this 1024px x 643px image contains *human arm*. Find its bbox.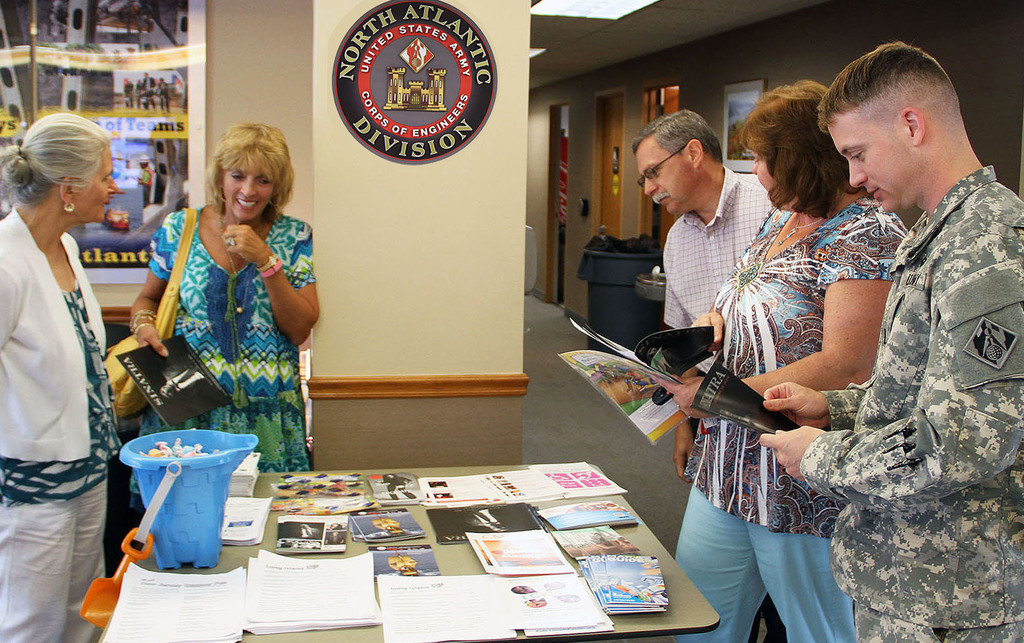
<region>122, 209, 177, 364</region>.
